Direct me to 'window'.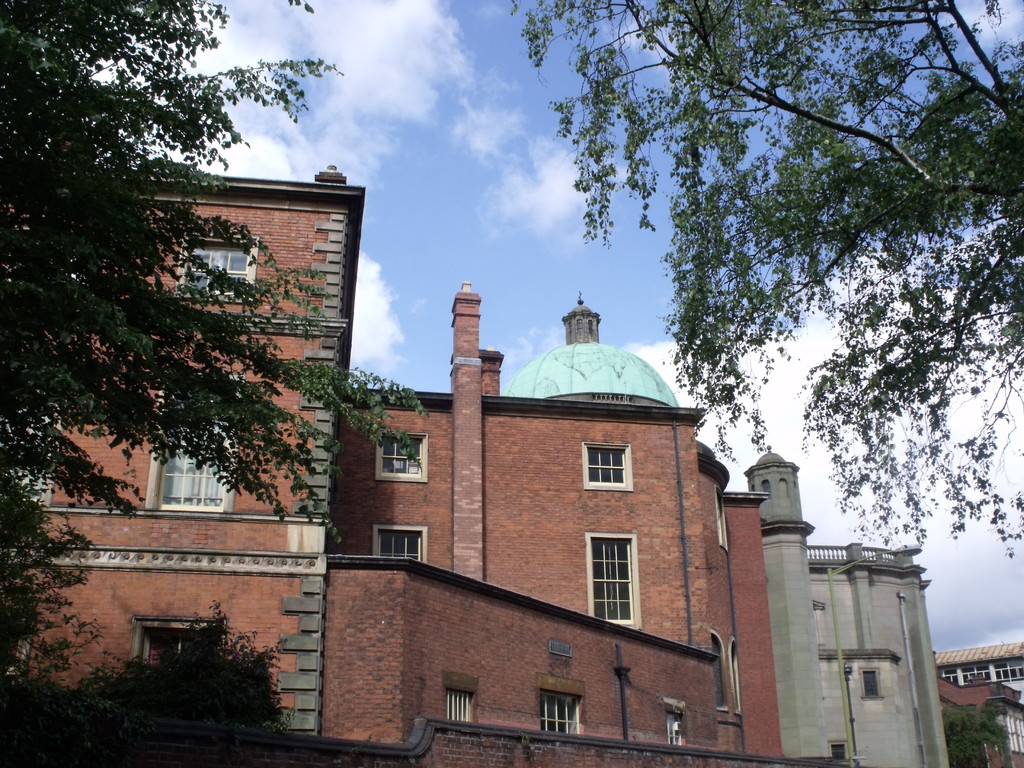
Direction: <region>710, 631, 729, 709</region>.
